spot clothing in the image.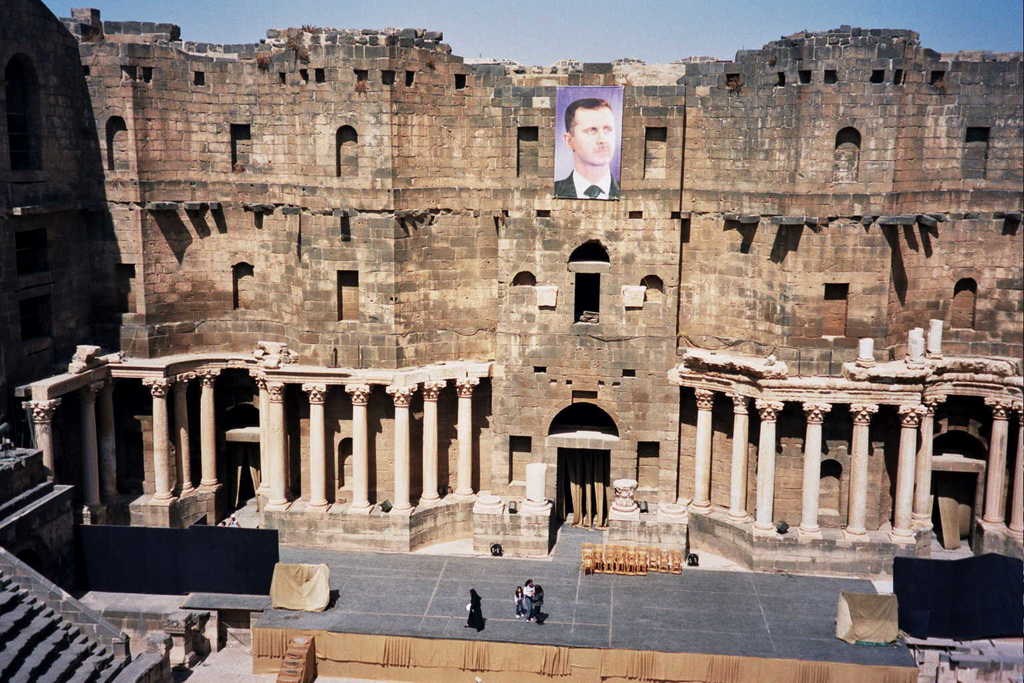
clothing found at <region>465, 591, 483, 629</region>.
